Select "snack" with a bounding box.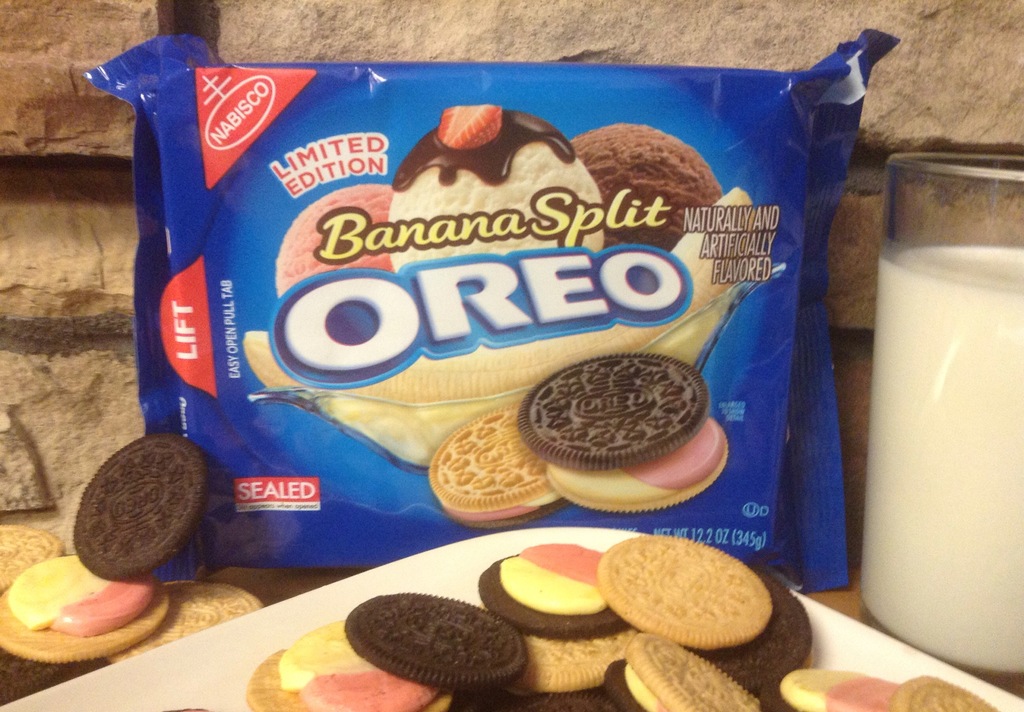
[429, 404, 570, 532].
